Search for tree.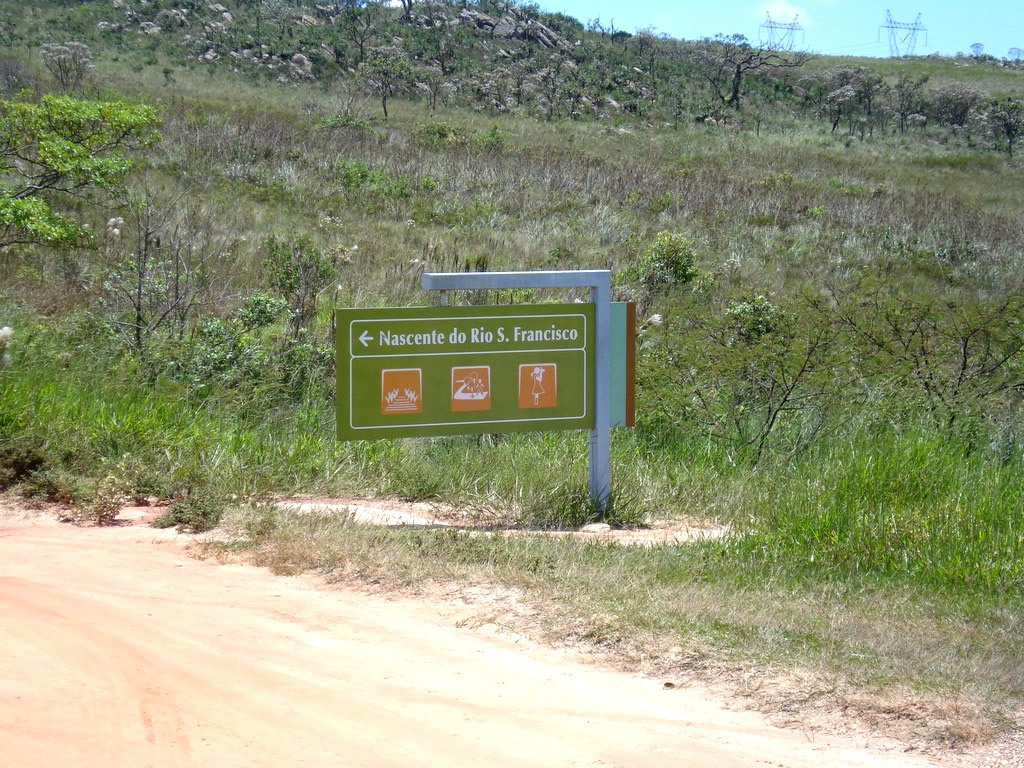
Found at <region>646, 47, 671, 87</region>.
